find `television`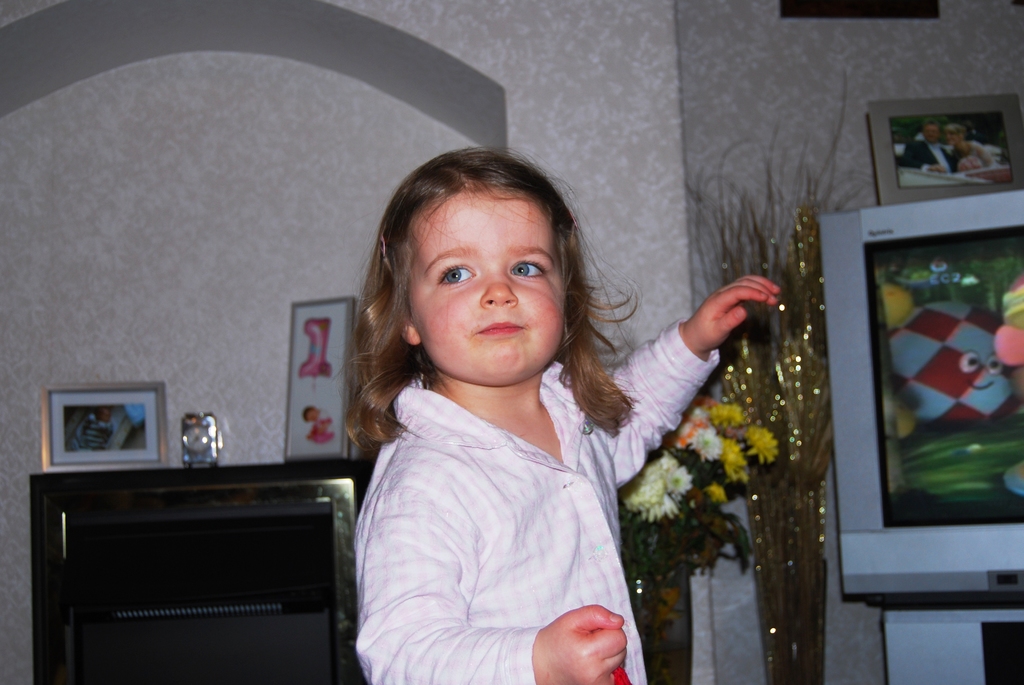
<bbox>822, 184, 1023, 603</bbox>
